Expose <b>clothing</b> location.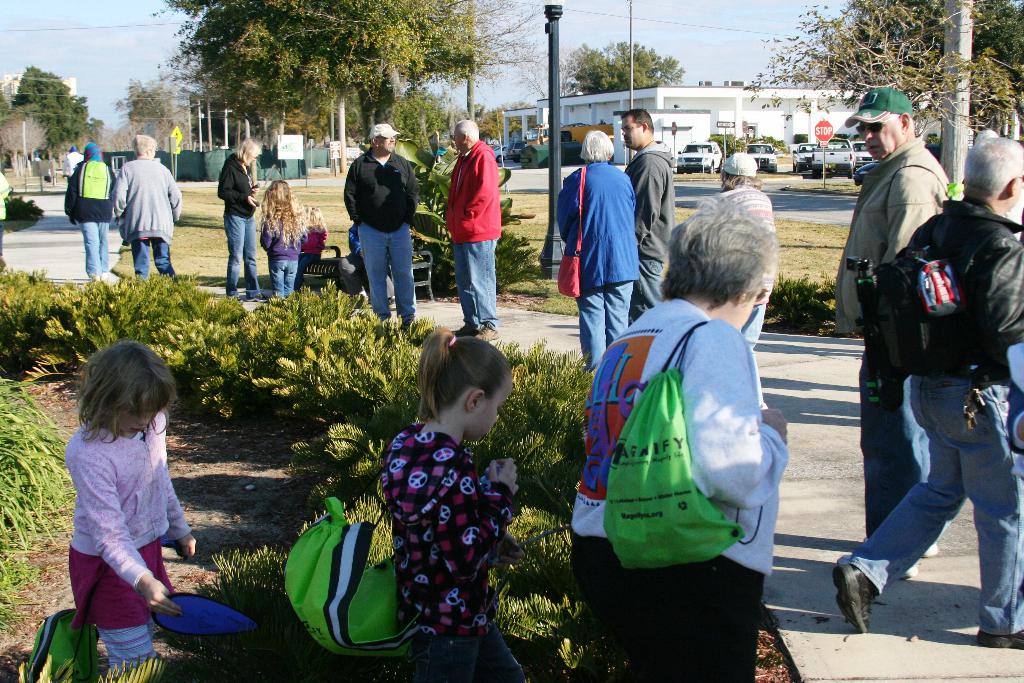
Exposed at 711 186 780 354.
